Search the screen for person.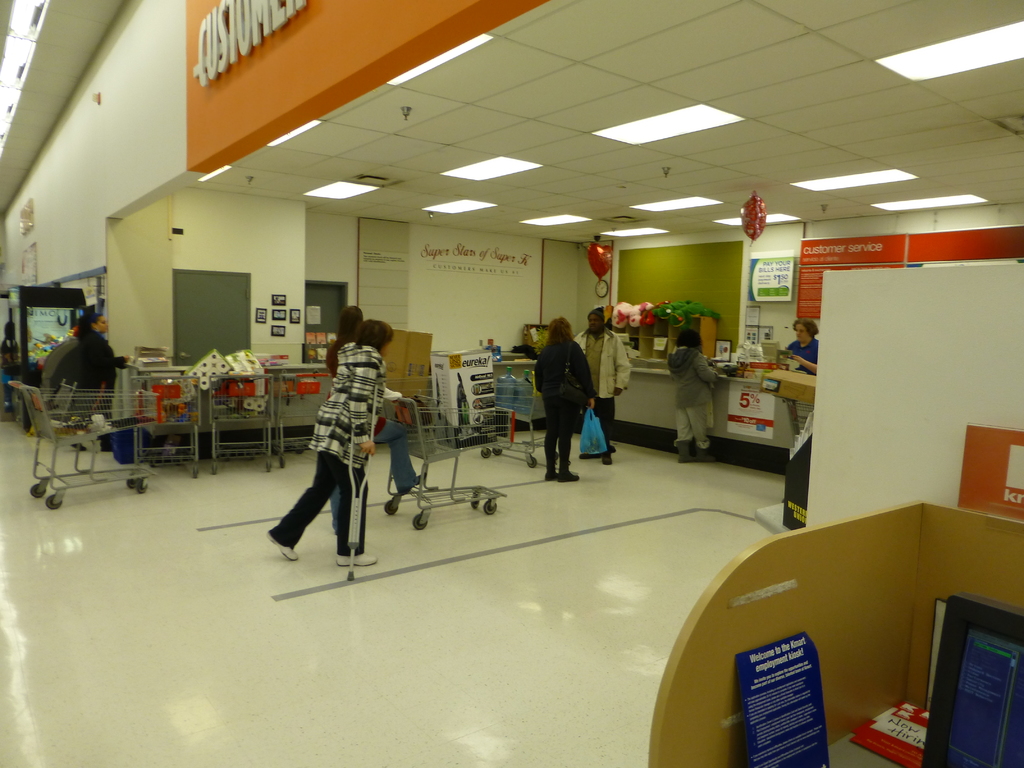
Found at 65/309/140/426.
